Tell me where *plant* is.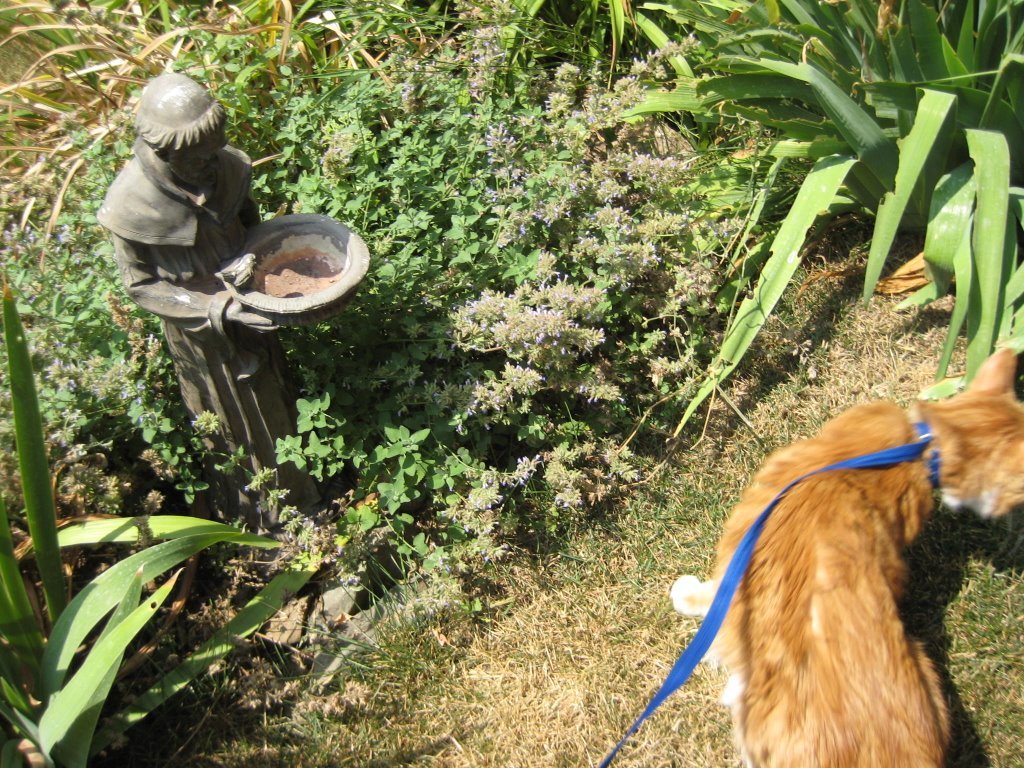
*plant* is at 0 426 339 732.
